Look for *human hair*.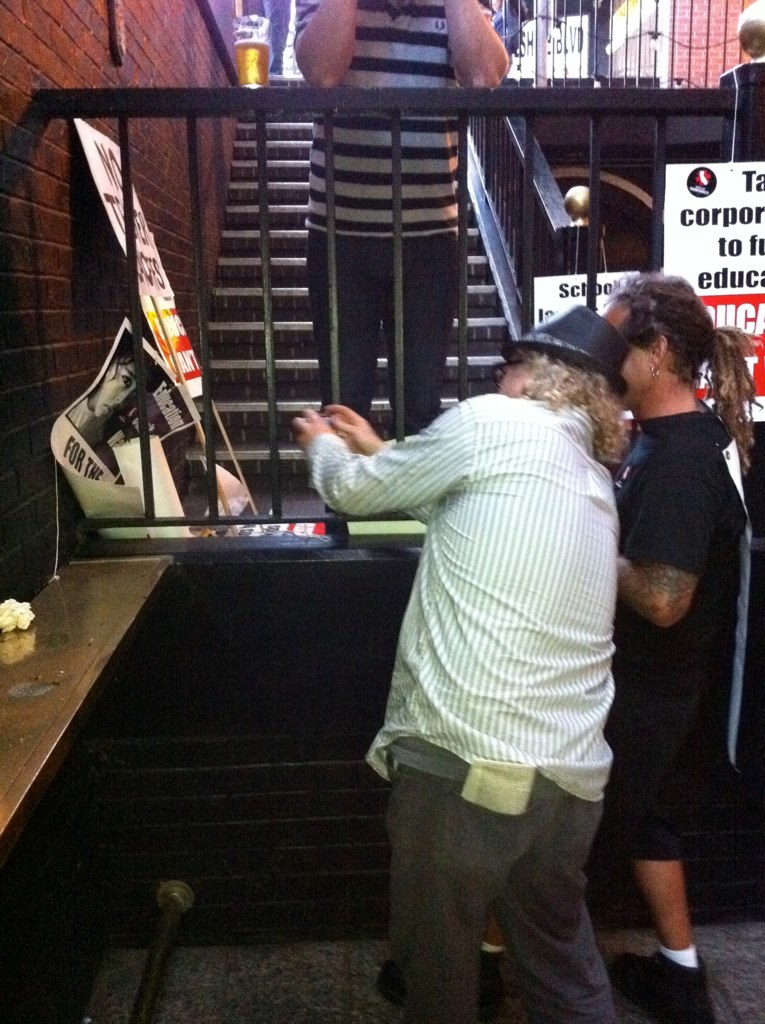
Found: bbox=[490, 344, 639, 453].
